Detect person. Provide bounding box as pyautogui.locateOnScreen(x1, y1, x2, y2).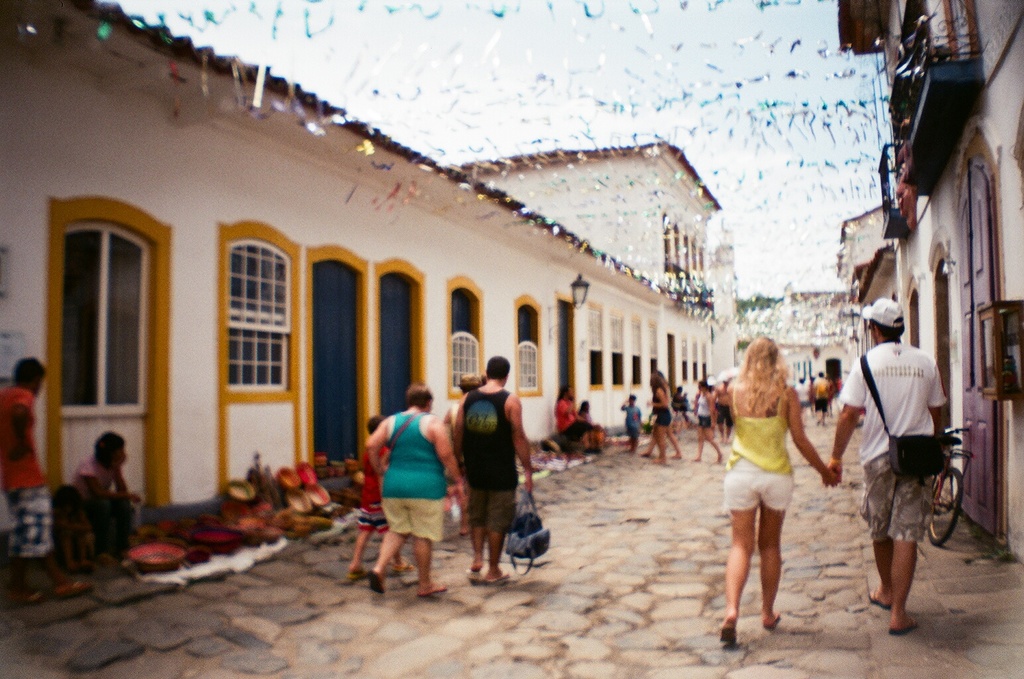
pyautogui.locateOnScreen(645, 368, 682, 454).
